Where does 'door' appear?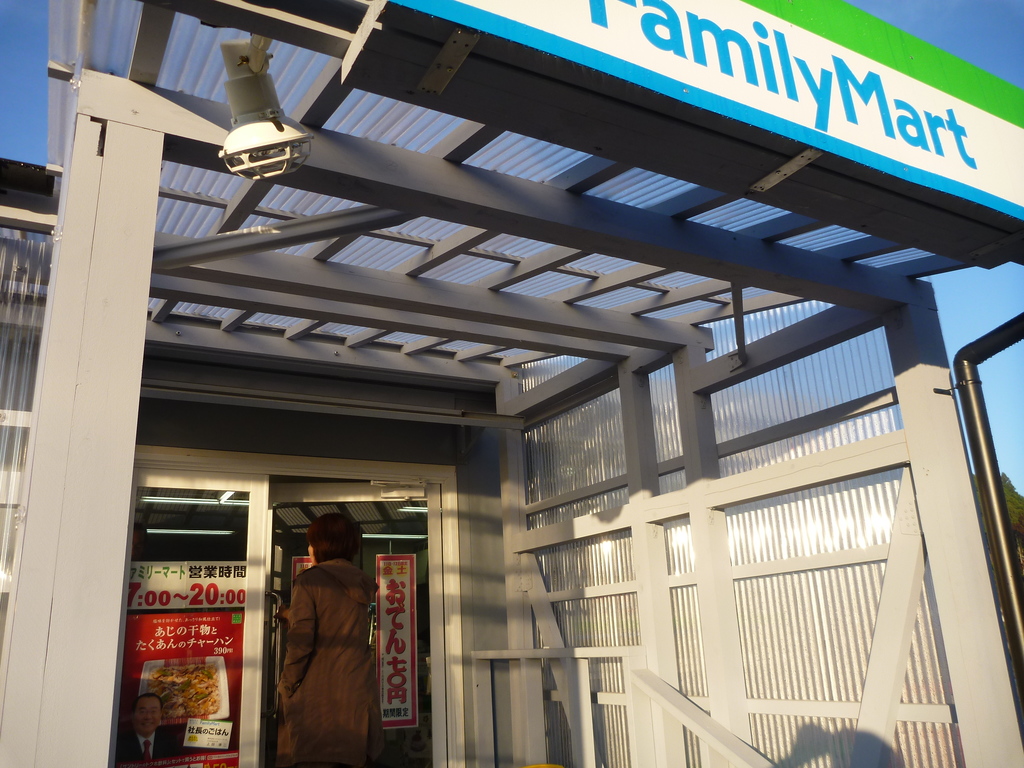
Appears at detection(265, 476, 444, 767).
